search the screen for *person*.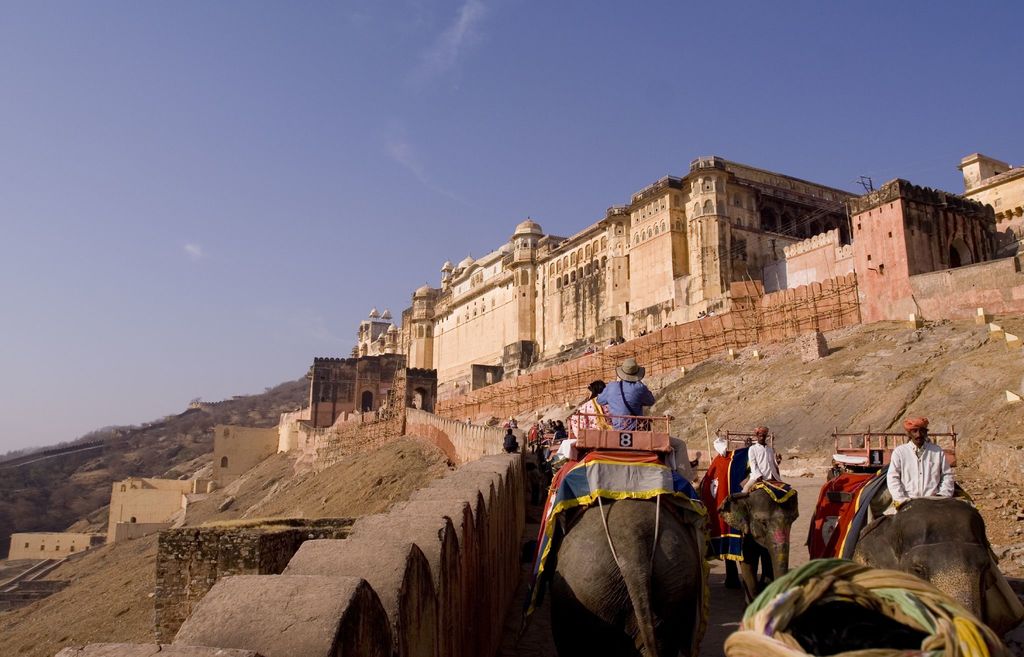
Found at 504:425:521:456.
